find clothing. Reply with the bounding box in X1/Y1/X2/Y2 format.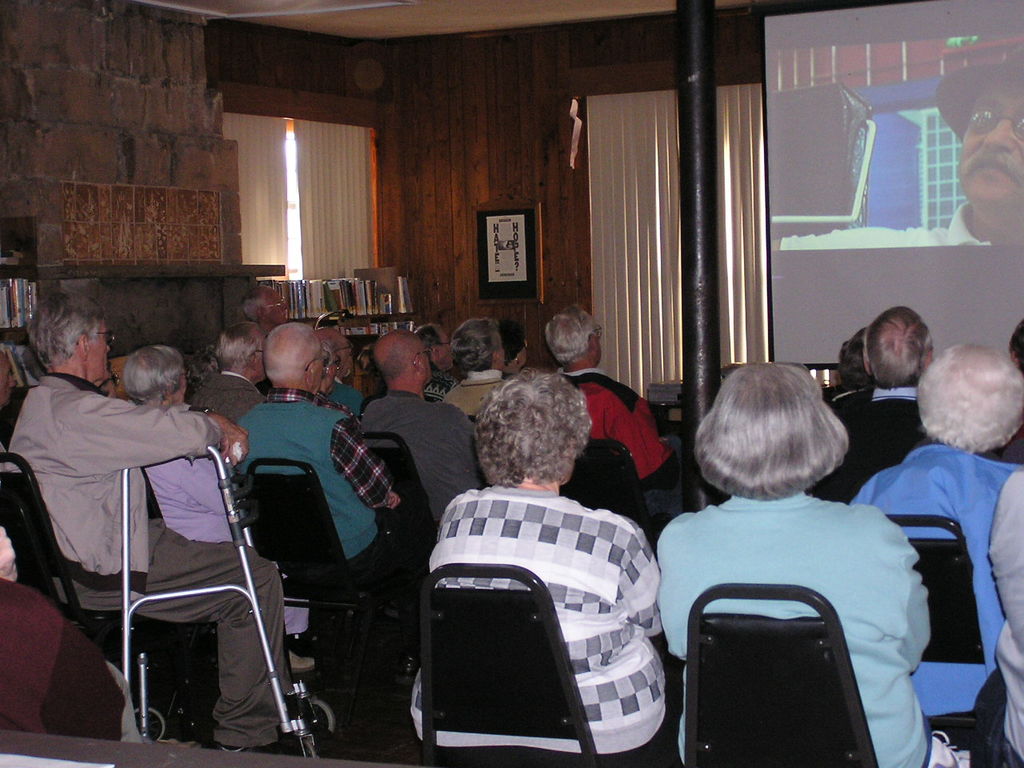
575/369/677/483.
